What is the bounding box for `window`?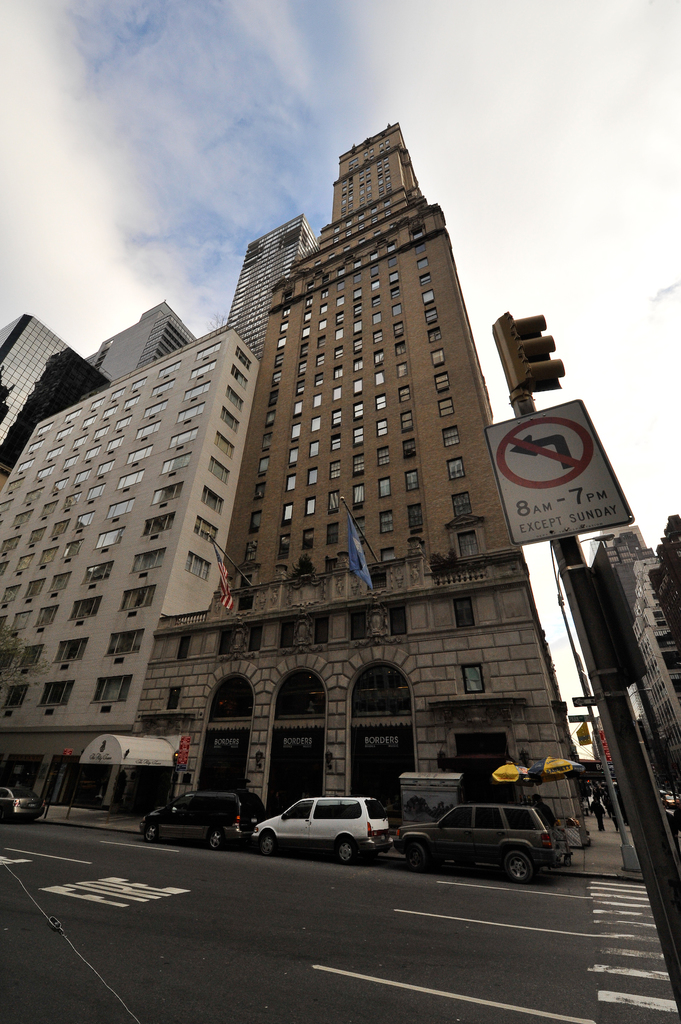
<bbox>352, 615, 366, 641</bbox>.
